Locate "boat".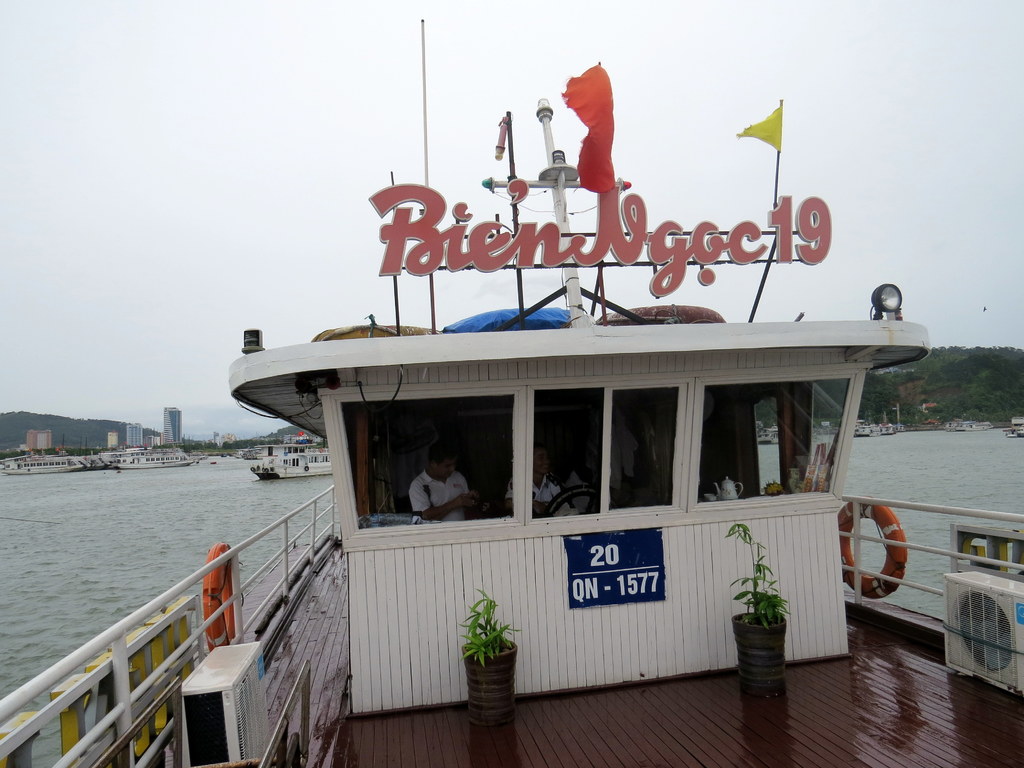
Bounding box: BBox(253, 442, 336, 480).
